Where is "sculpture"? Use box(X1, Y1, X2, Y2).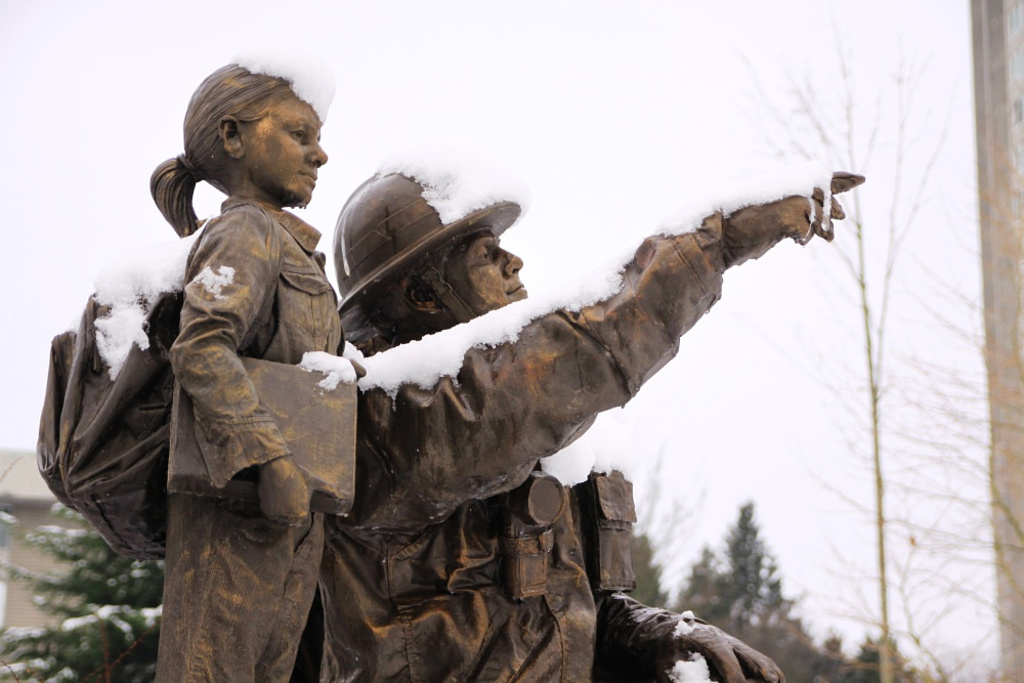
box(137, 56, 347, 682).
